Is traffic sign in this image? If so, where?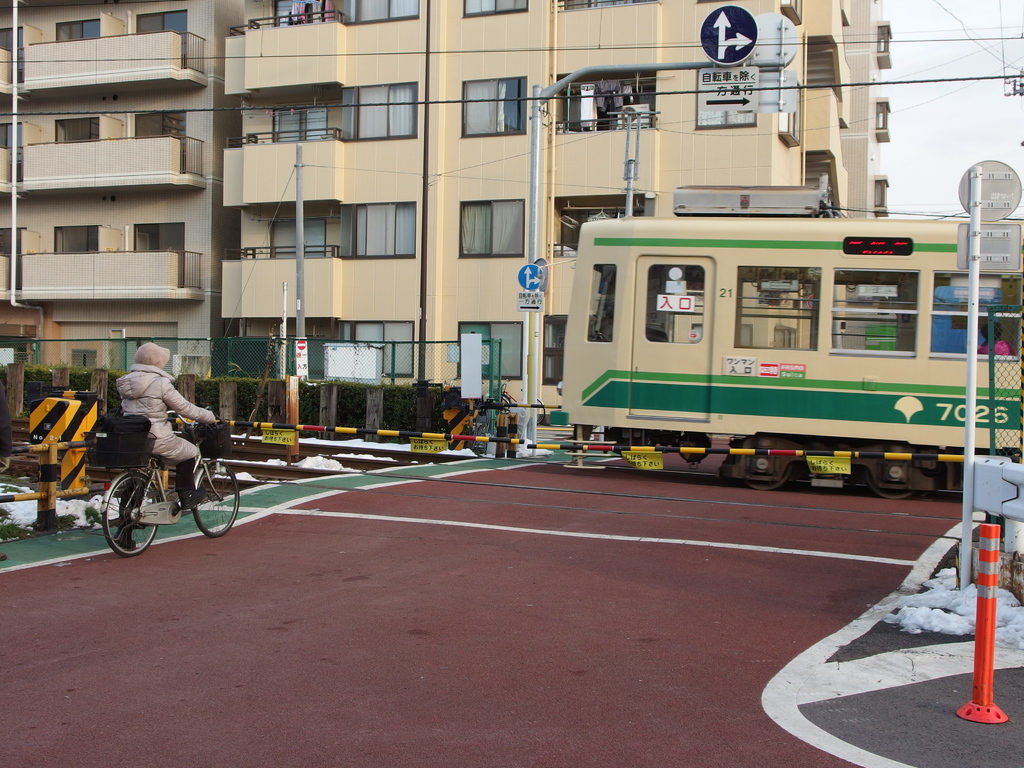
Yes, at (700, 3, 758, 67).
